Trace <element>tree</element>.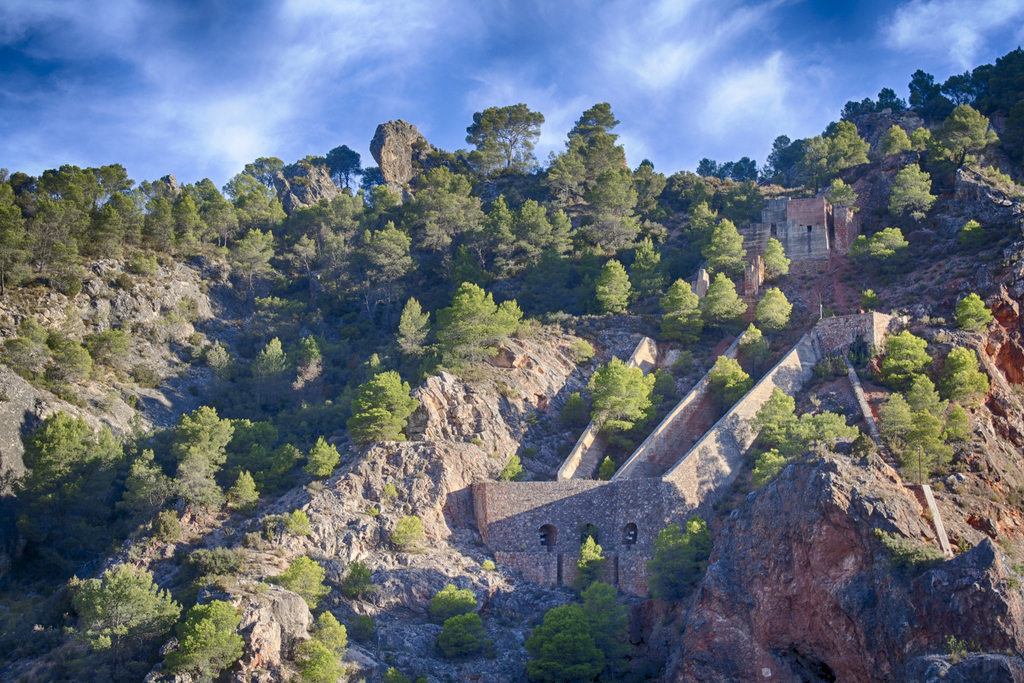
Traced to 160:601:245:682.
